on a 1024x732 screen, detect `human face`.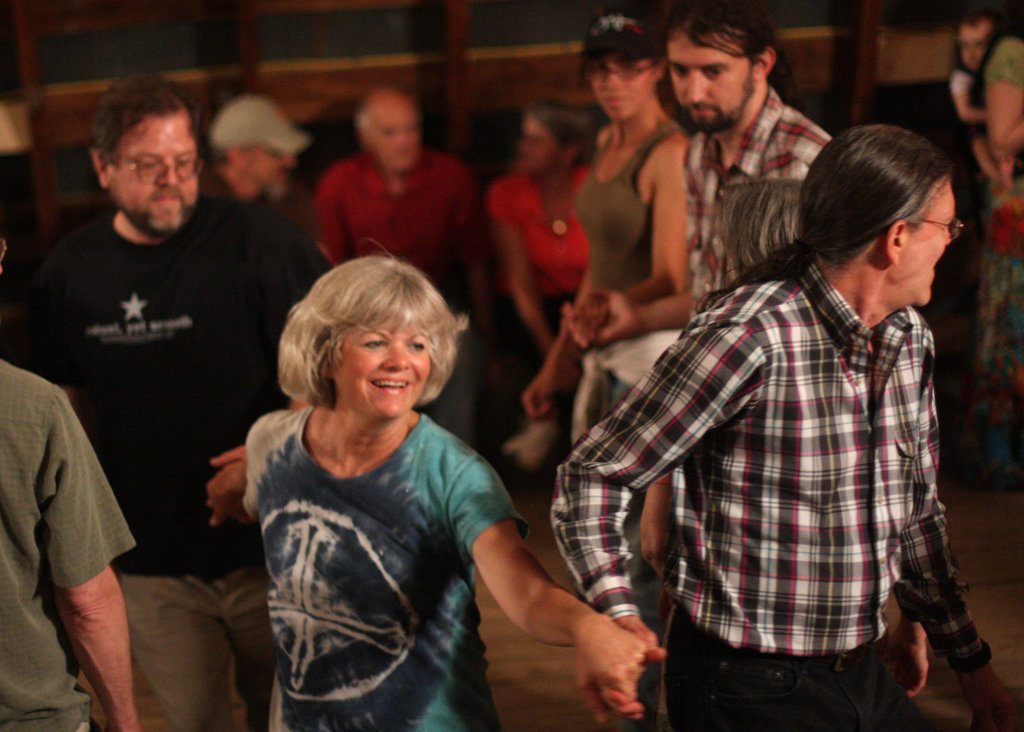
(left=244, top=142, right=298, bottom=200).
